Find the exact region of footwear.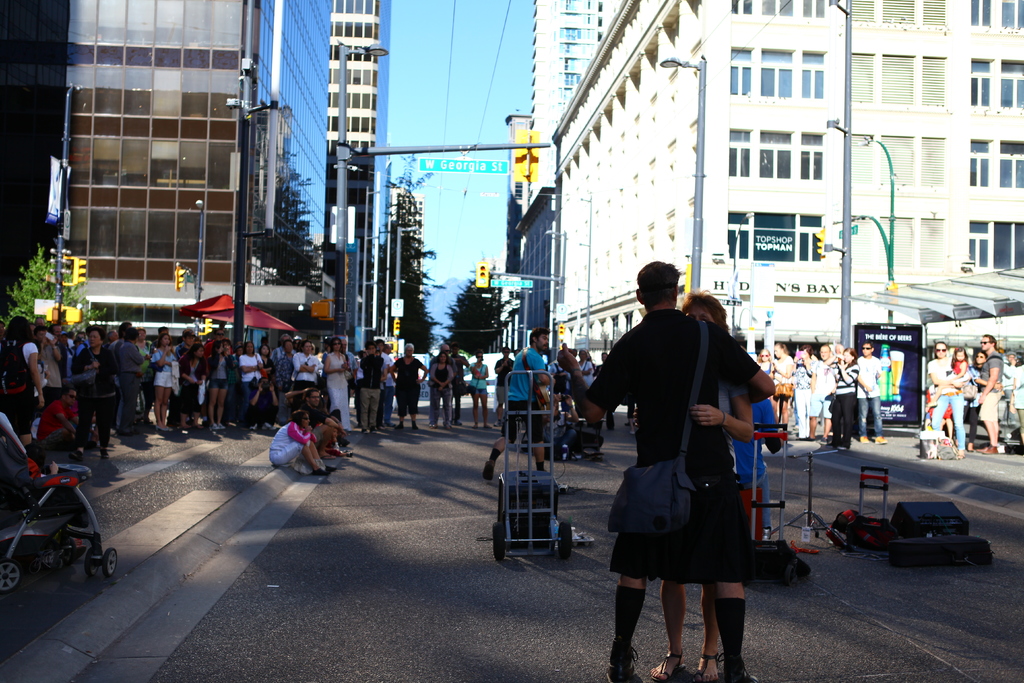
Exact region: rect(251, 422, 259, 434).
